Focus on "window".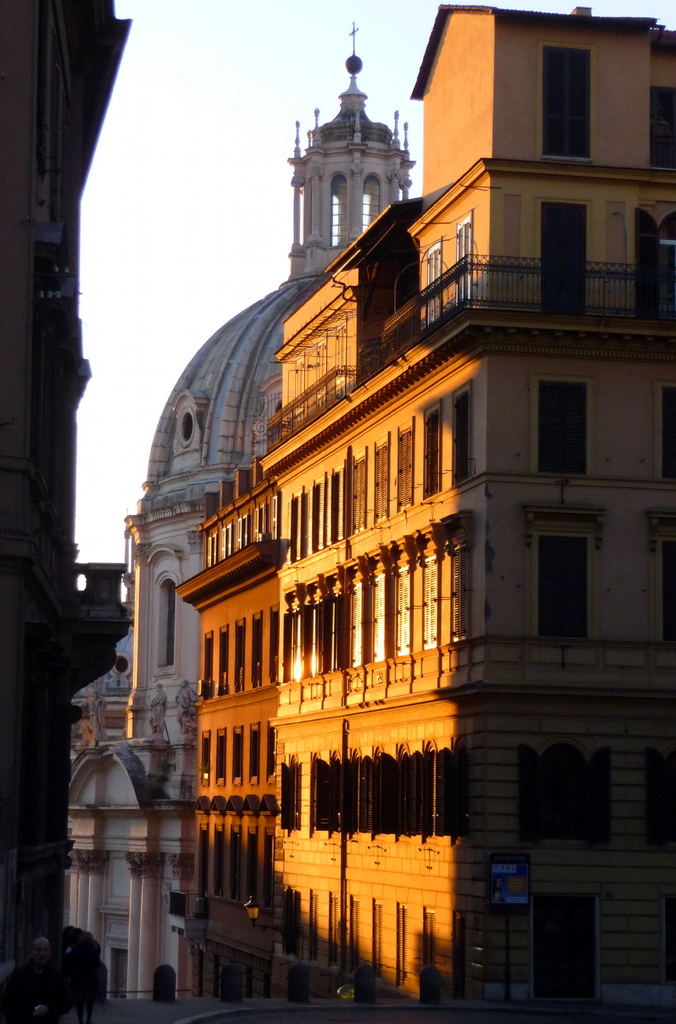
Focused at (x1=542, y1=42, x2=593, y2=168).
